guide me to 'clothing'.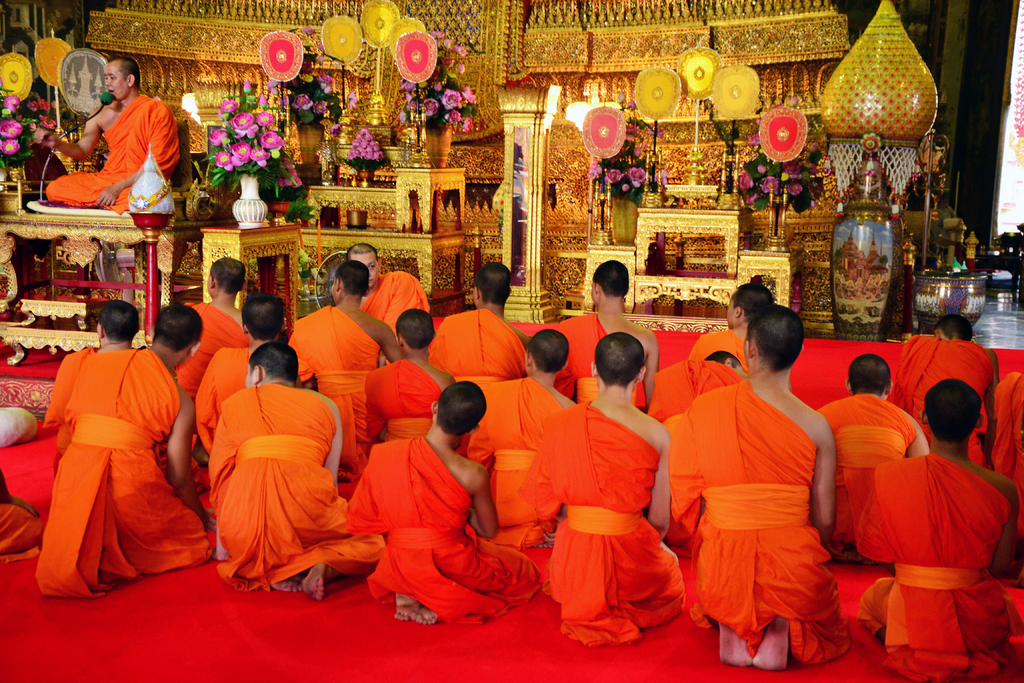
Guidance: 666/379/867/657.
